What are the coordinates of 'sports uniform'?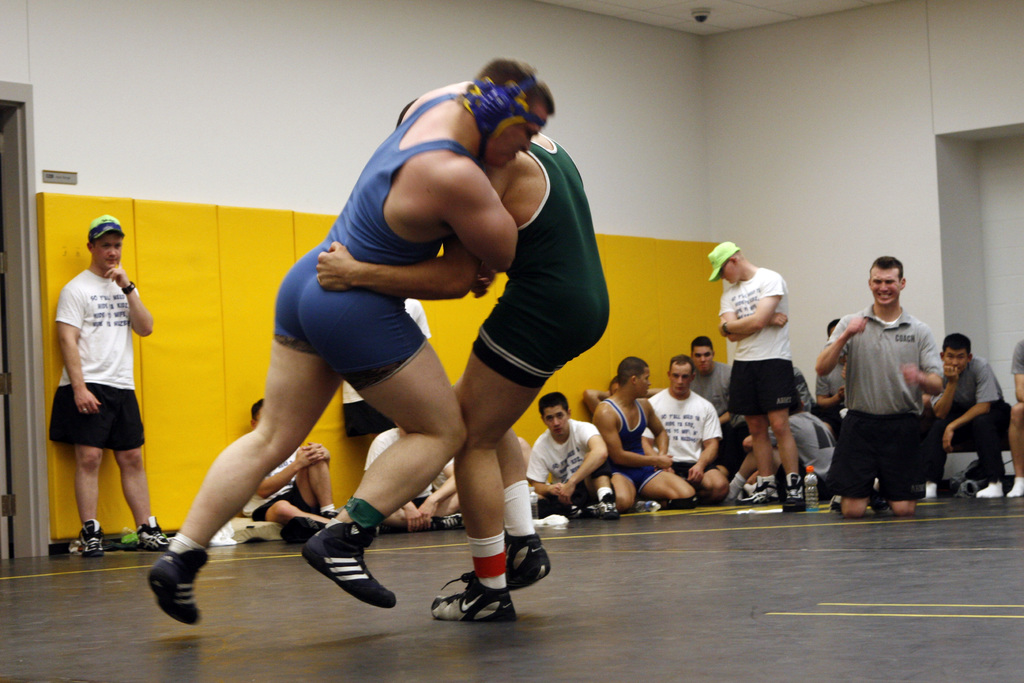
(x1=640, y1=387, x2=724, y2=481).
